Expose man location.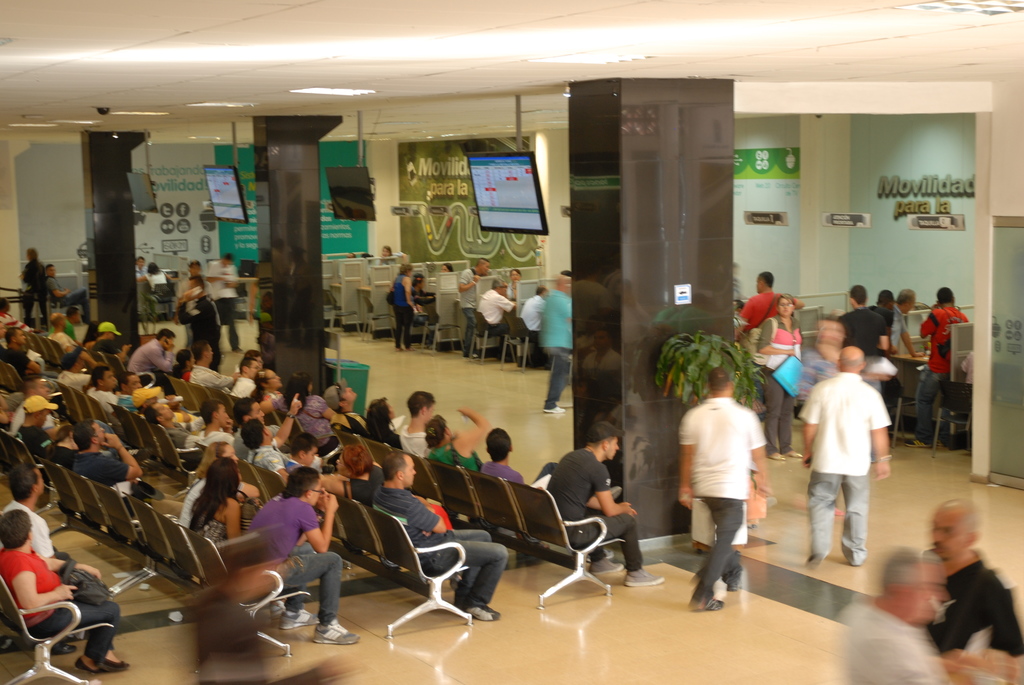
Exposed at (45,423,88,468).
